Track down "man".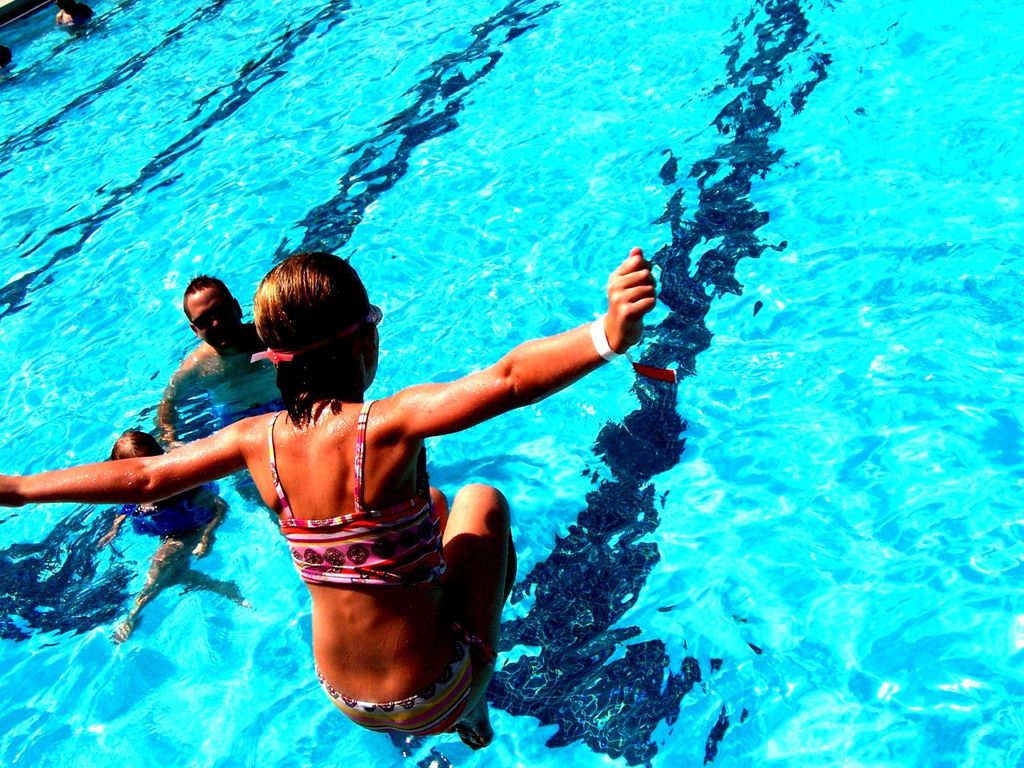
Tracked to 158:274:264:444.
